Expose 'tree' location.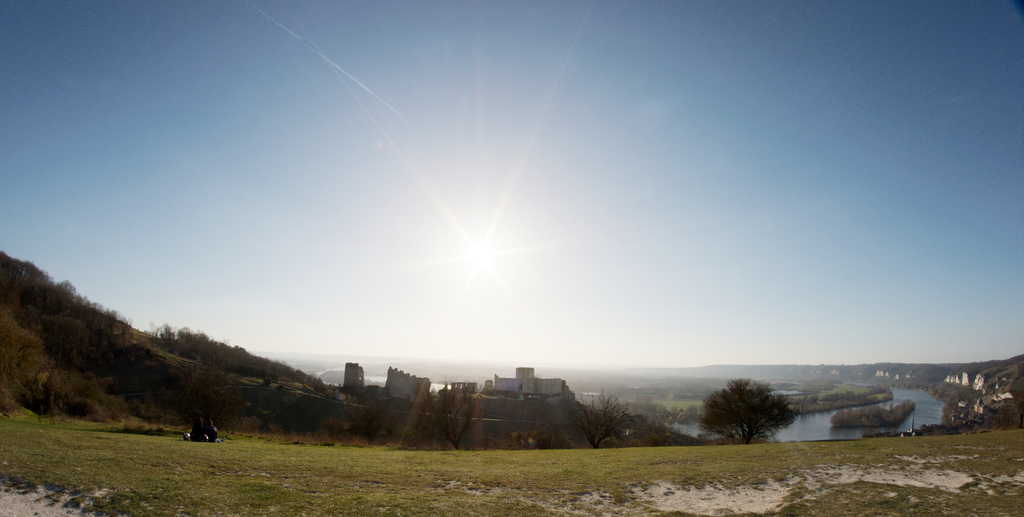
Exposed at BBox(707, 372, 803, 448).
